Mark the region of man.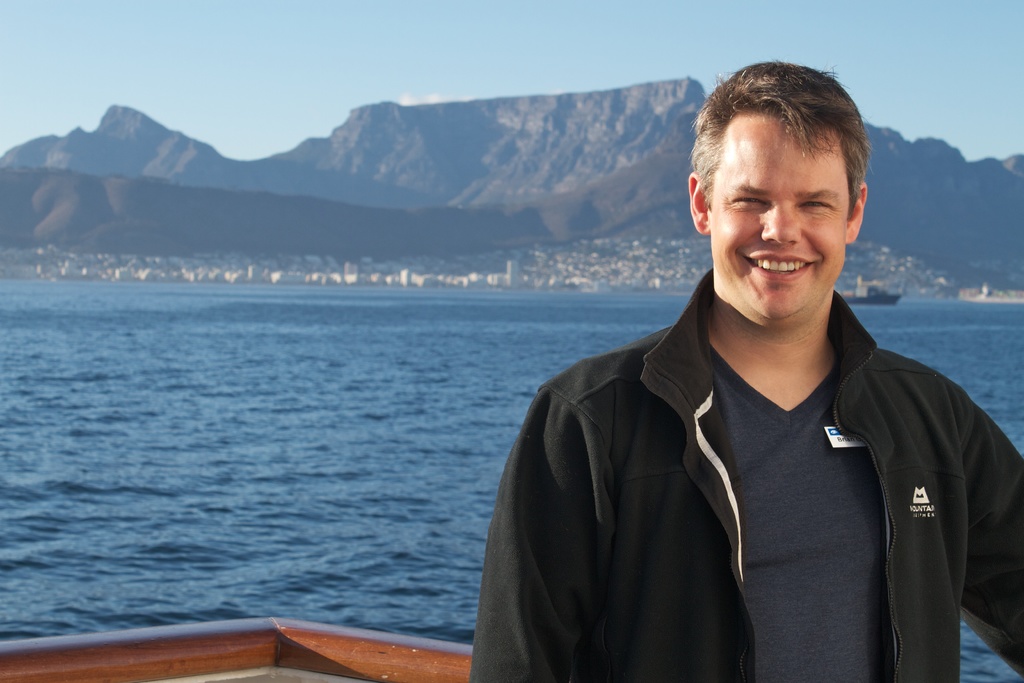
Region: crop(479, 76, 1007, 673).
